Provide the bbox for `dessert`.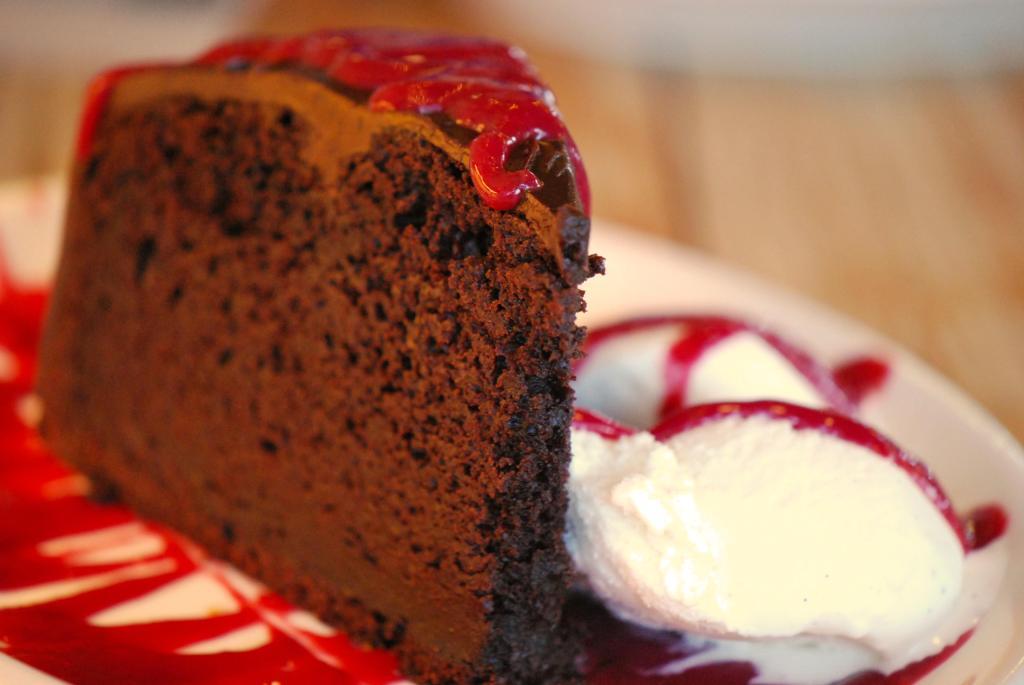
left=39, top=25, right=603, bottom=684.
